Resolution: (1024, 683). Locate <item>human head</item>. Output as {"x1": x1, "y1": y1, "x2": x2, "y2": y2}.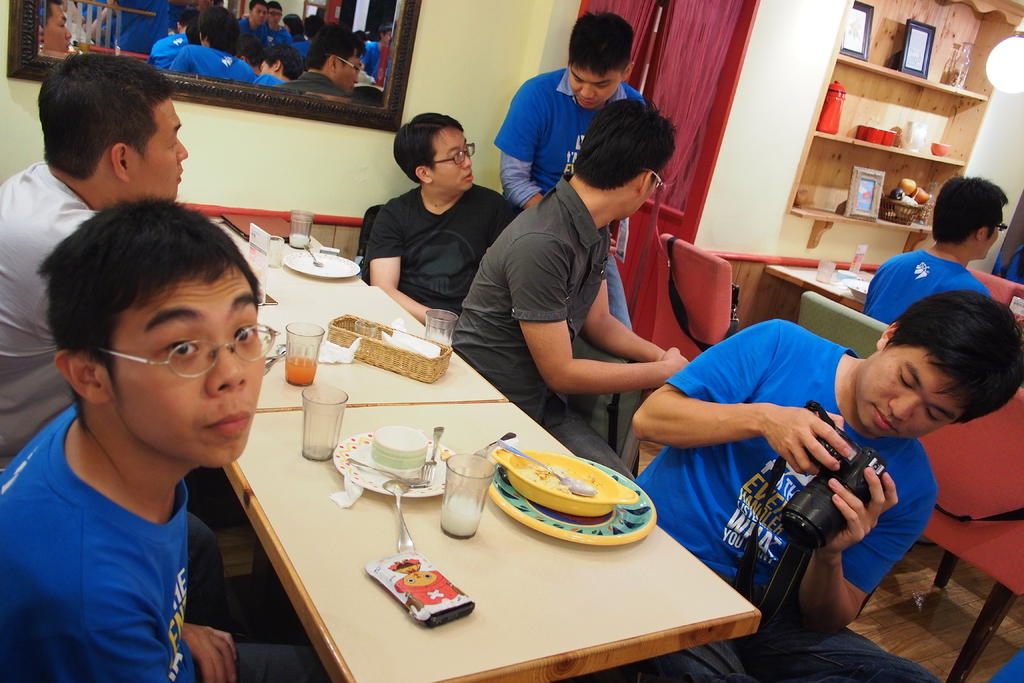
{"x1": 856, "y1": 292, "x2": 1023, "y2": 441}.
